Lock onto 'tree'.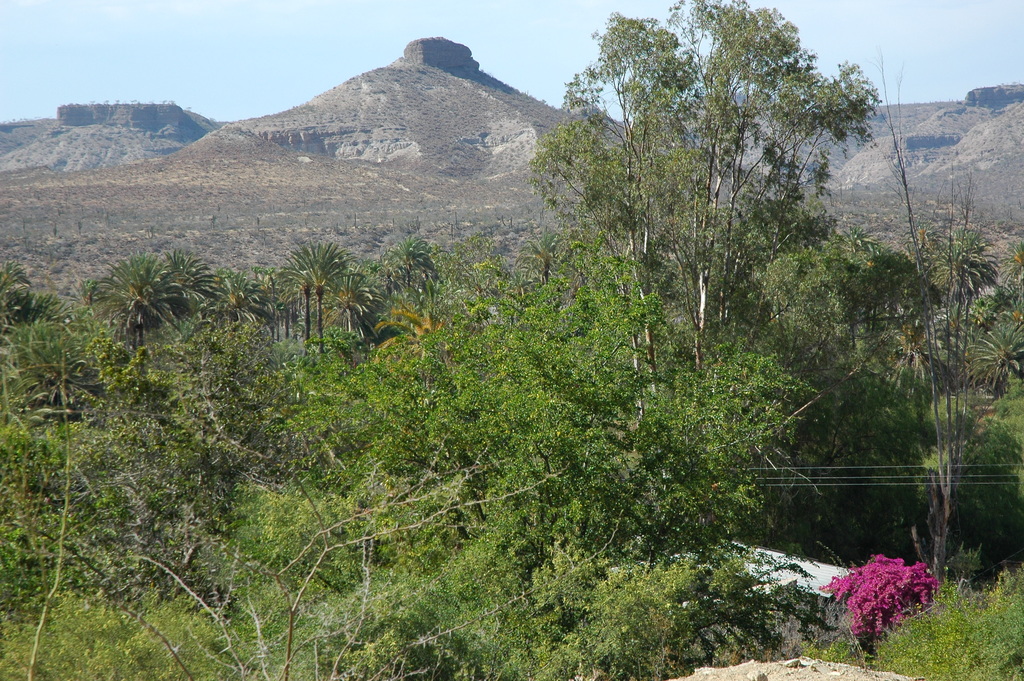
Locked: 525/13/710/396.
